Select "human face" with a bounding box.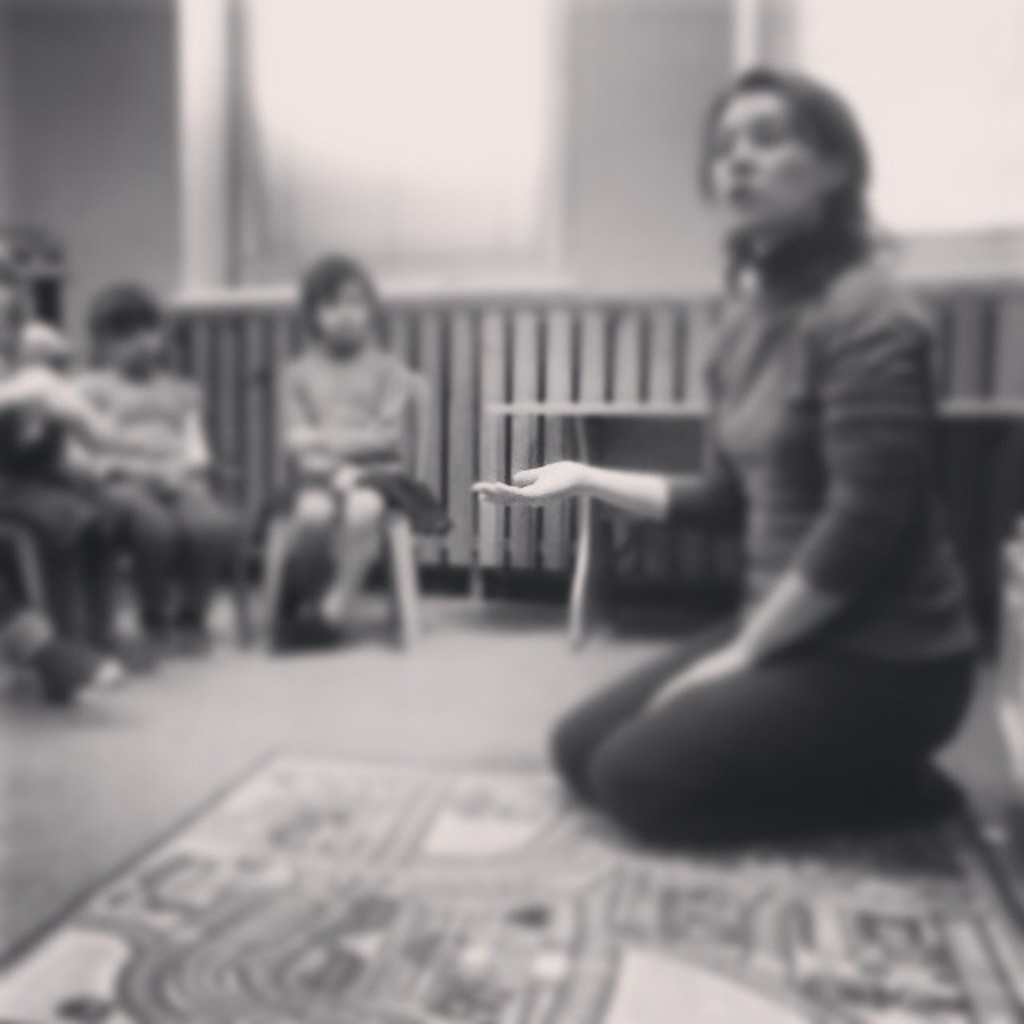
bbox=[315, 272, 370, 357].
